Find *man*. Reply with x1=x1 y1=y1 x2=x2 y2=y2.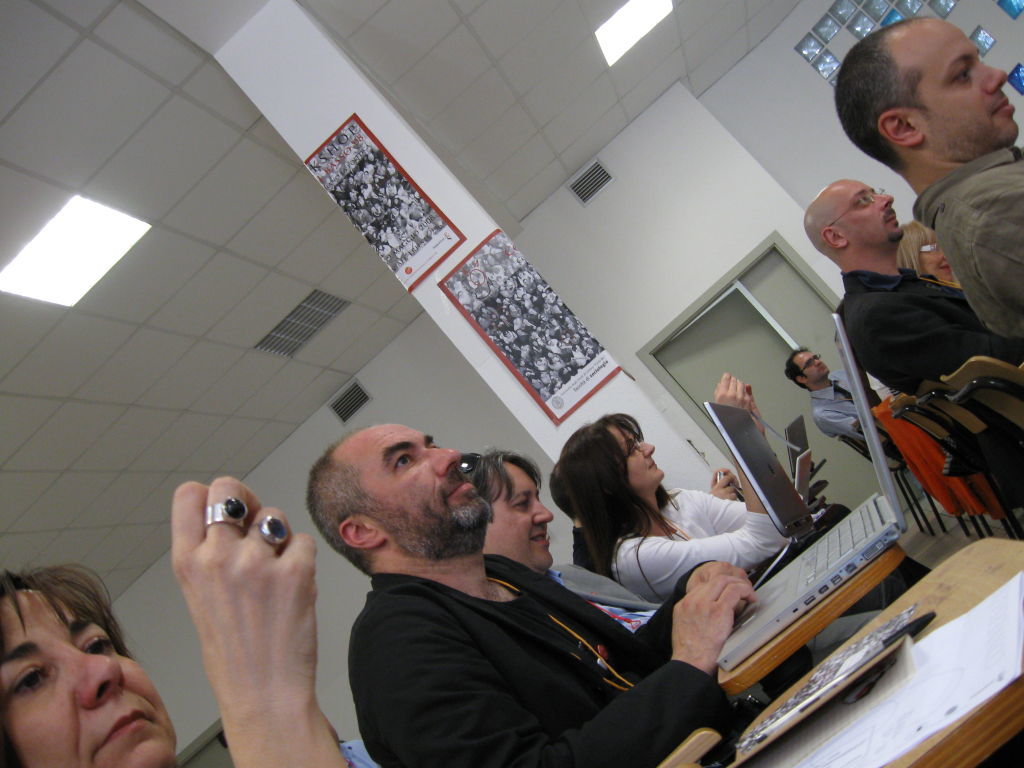
x1=829 y1=14 x2=1023 y2=336.
